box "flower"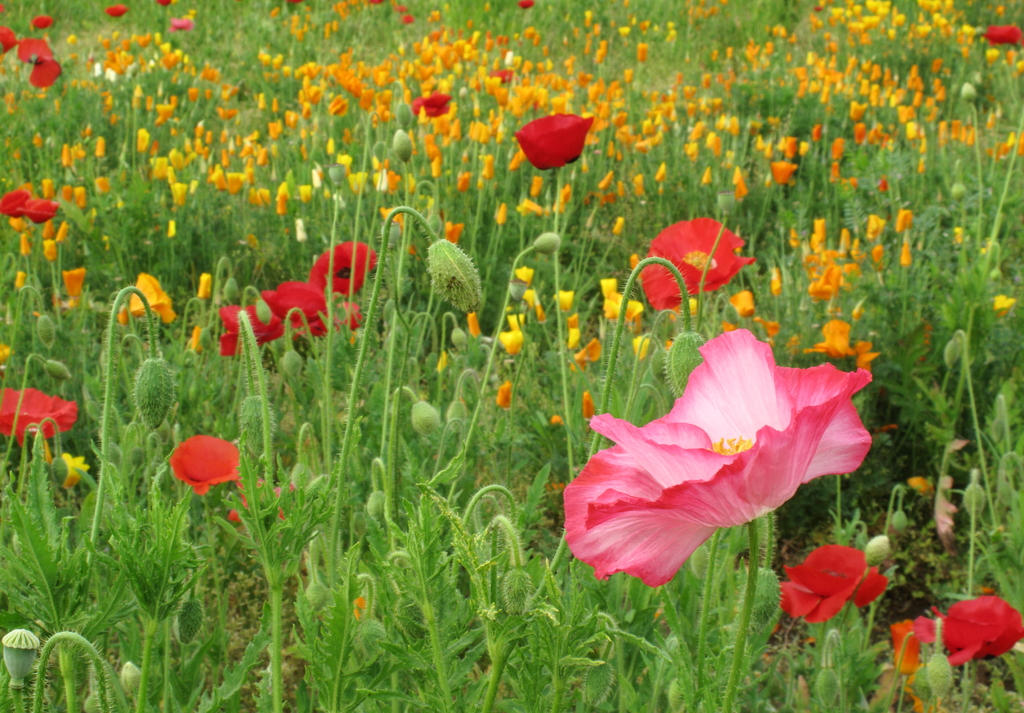
[636, 214, 760, 314]
